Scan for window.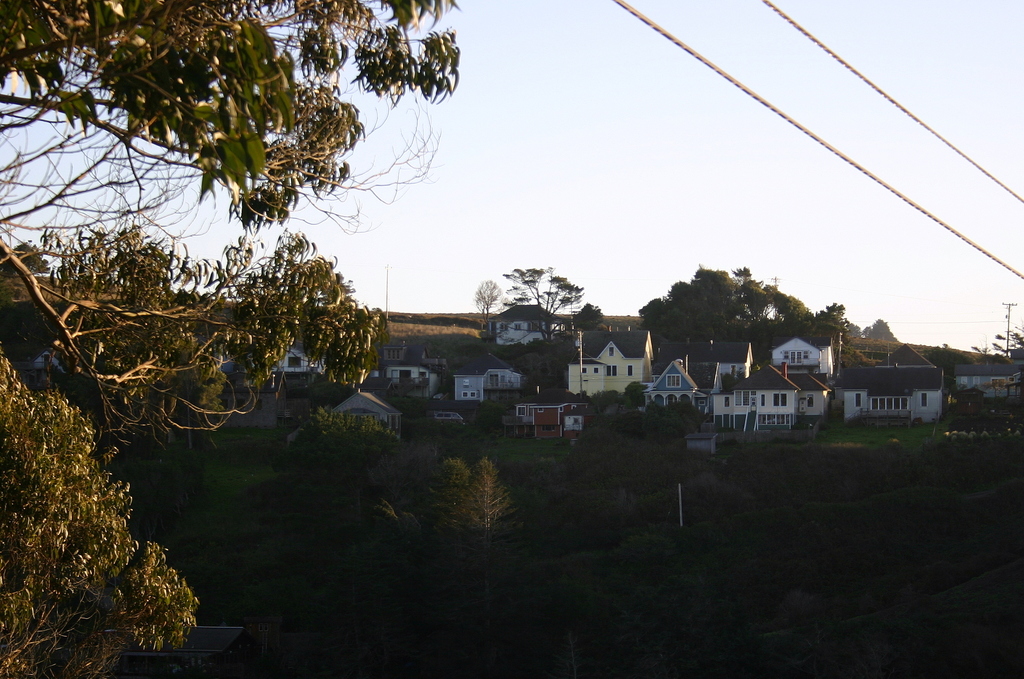
Scan result: select_region(735, 392, 753, 405).
